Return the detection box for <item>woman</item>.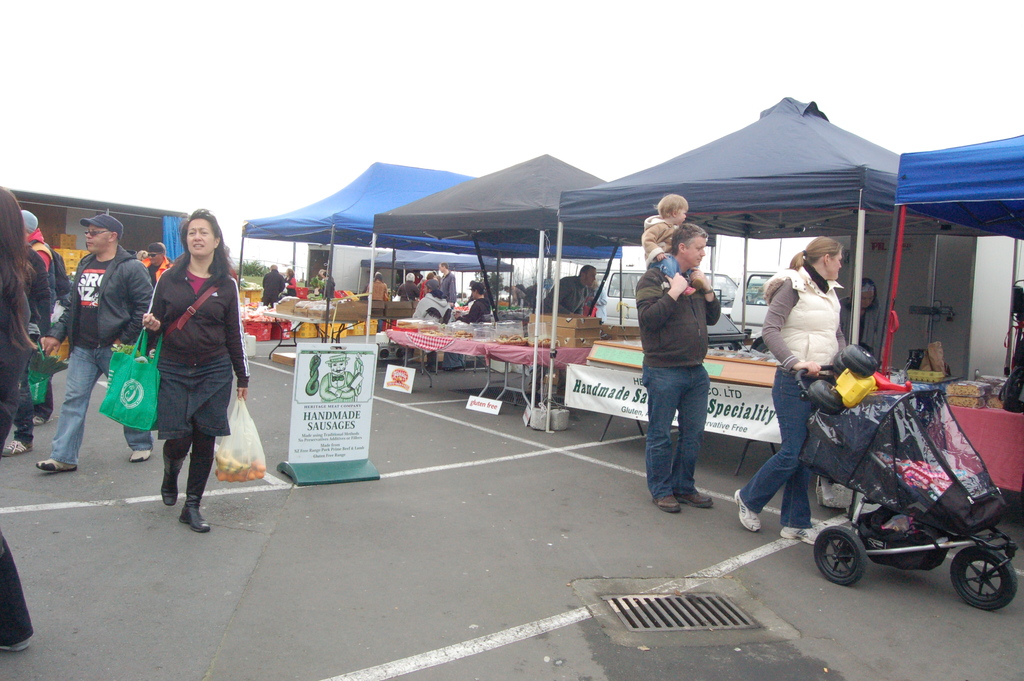
283/268/300/297.
